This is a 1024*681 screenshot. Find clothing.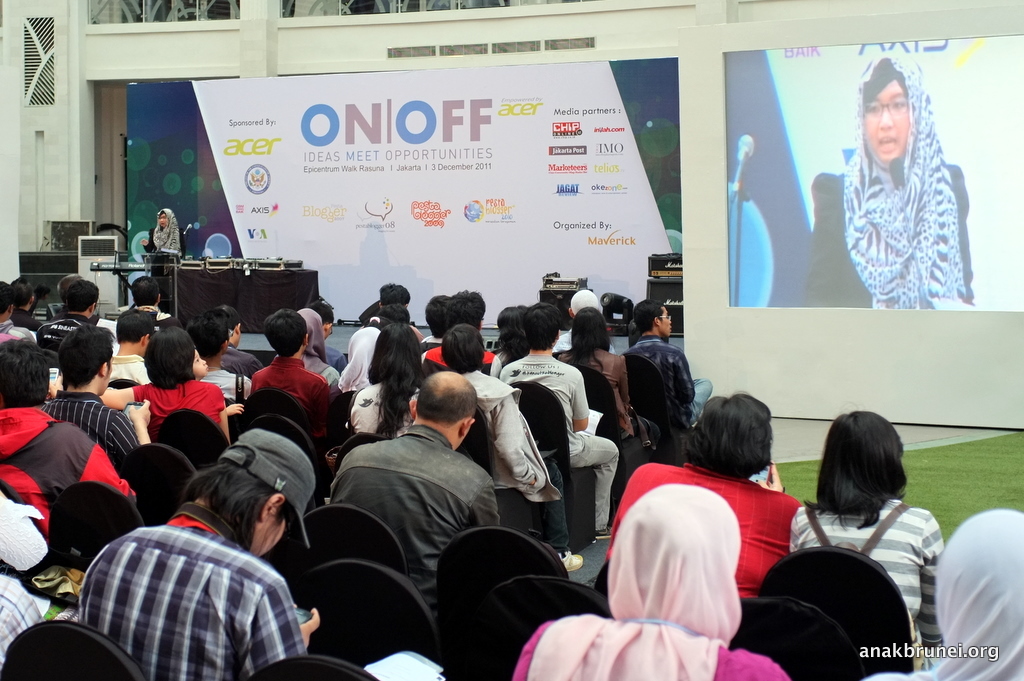
Bounding box: l=143, t=205, r=182, b=257.
